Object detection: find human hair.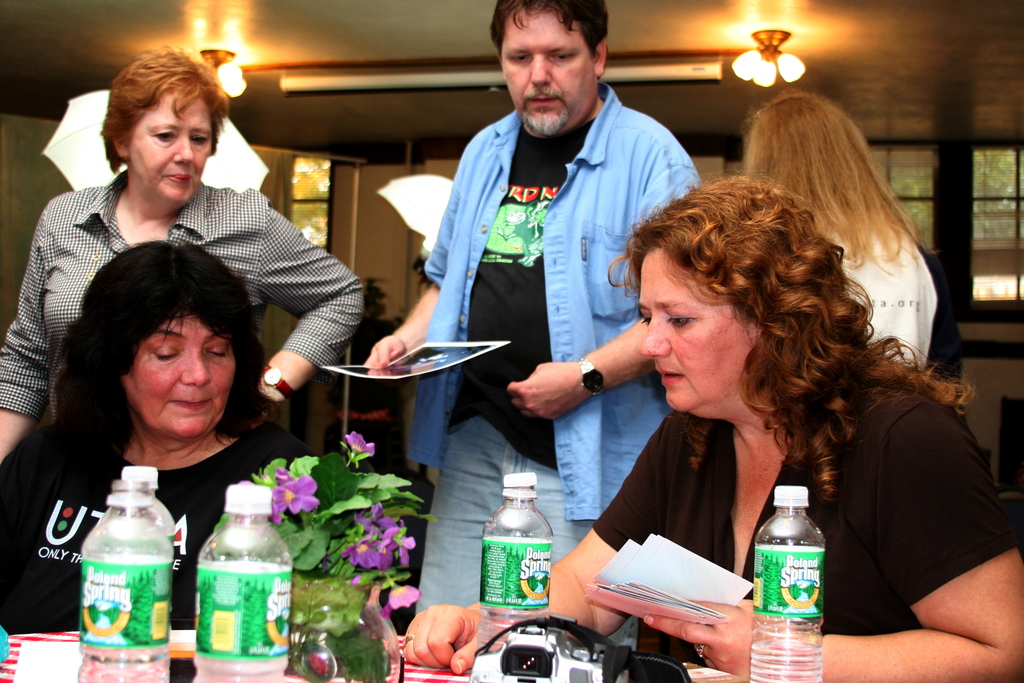
746, 86, 919, 278.
